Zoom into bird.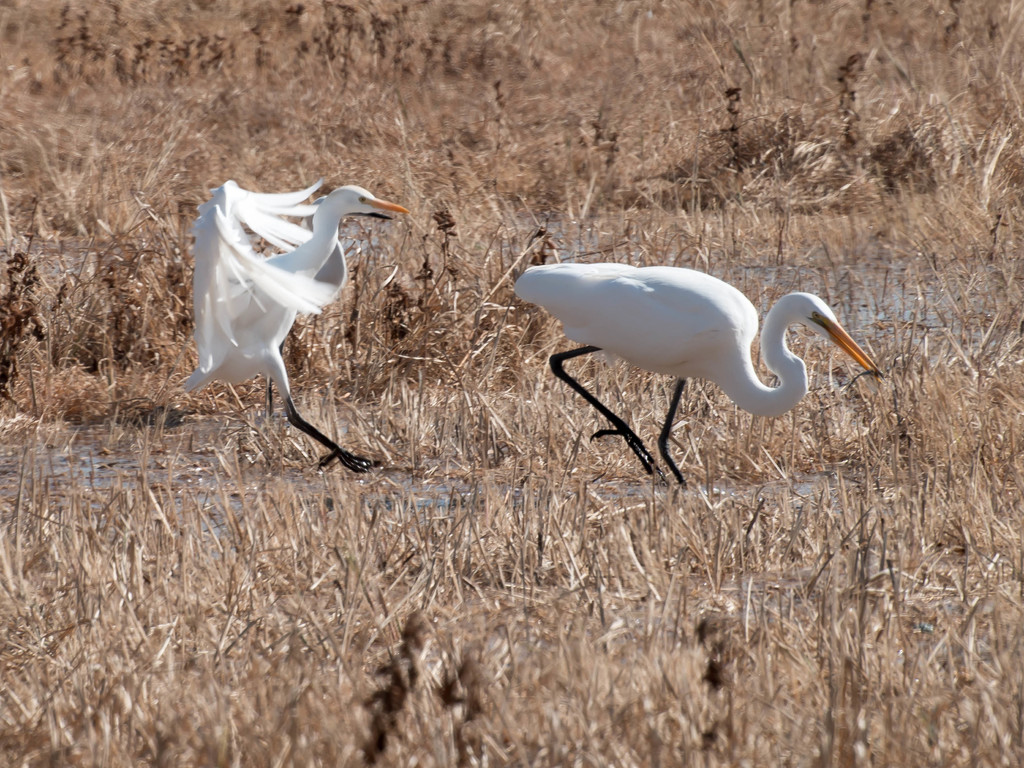
Zoom target: Rect(176, 167, 410, 479).
